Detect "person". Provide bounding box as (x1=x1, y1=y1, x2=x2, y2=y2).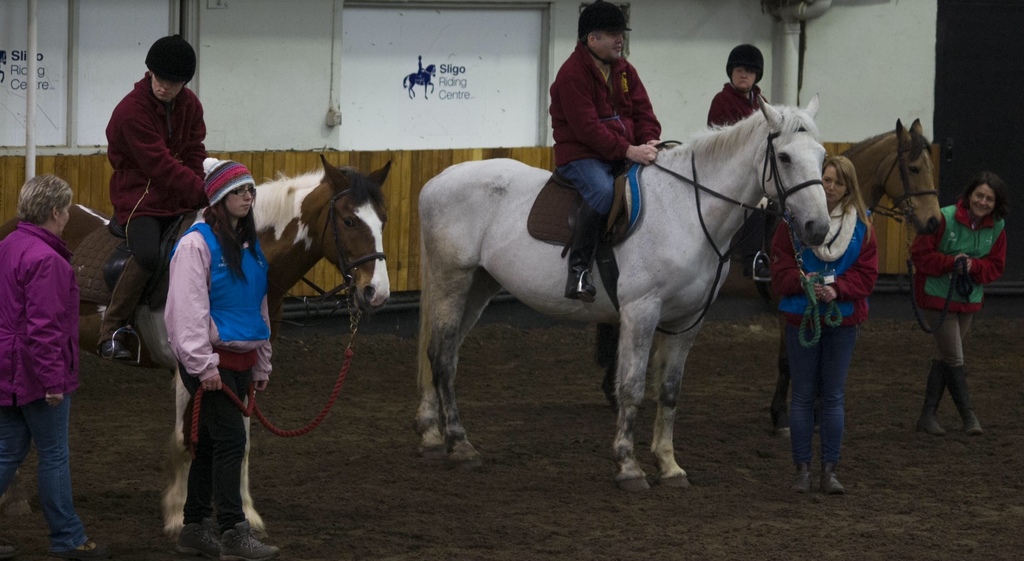
(x1=96, y1=35, x2=210, y2=368).
